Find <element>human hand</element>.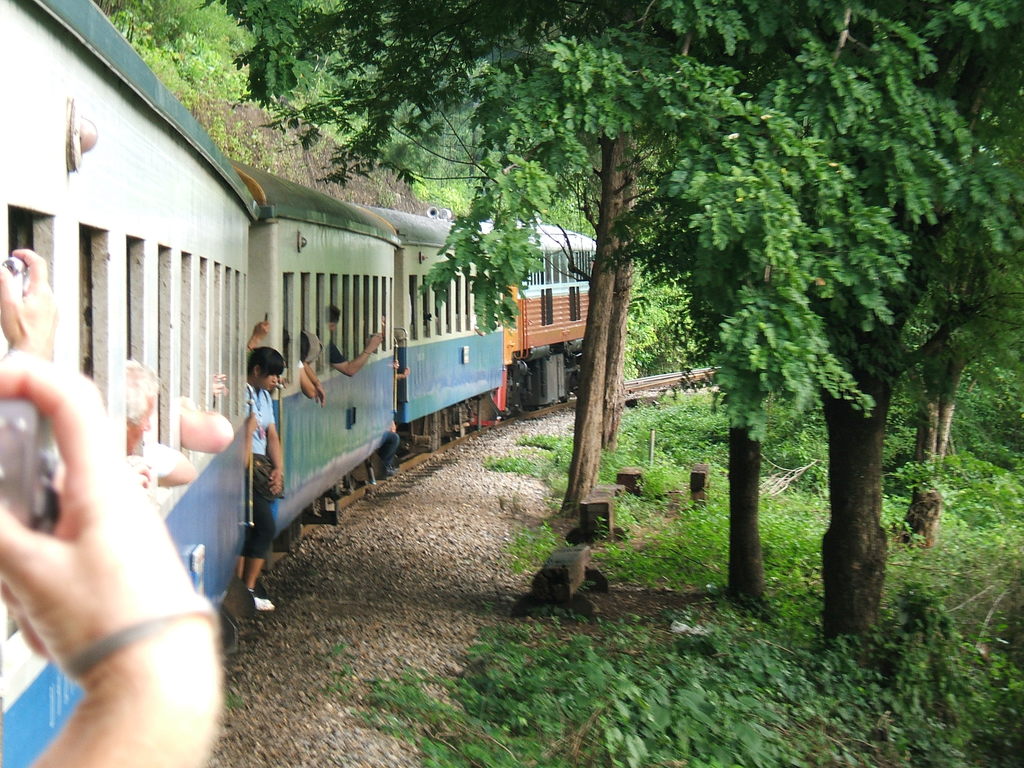
{"x1": 0, "y1": 248, "x2": 59, "y2": 349}.
